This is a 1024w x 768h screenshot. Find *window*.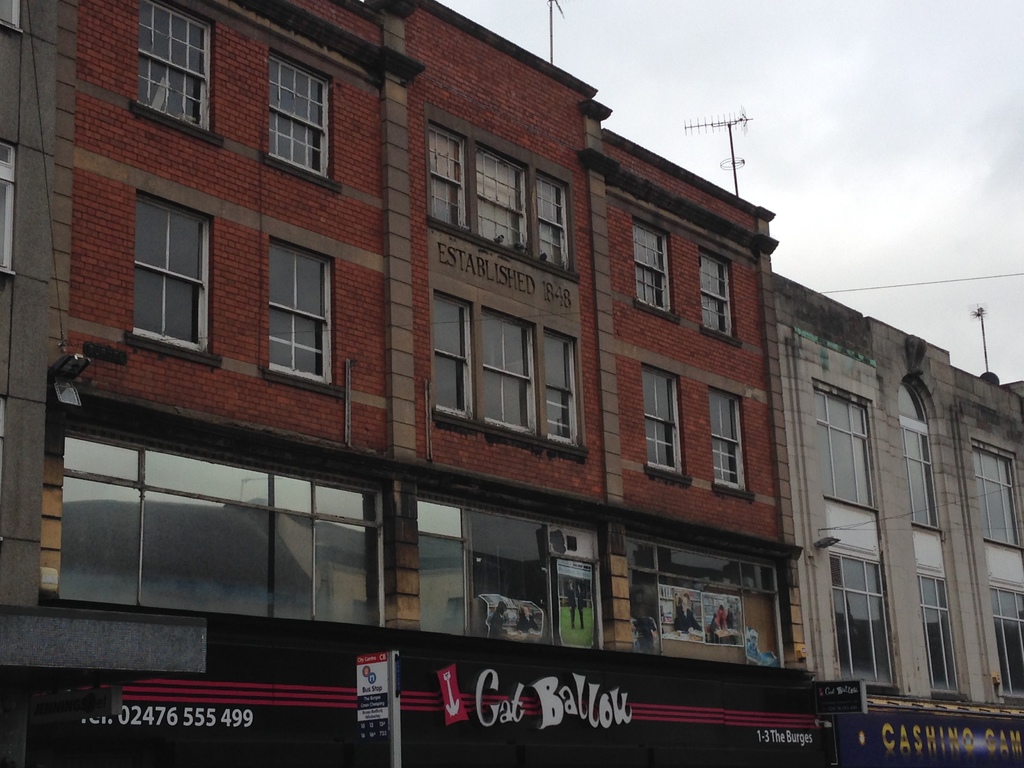
Bounding box: (808,383,878,513).
